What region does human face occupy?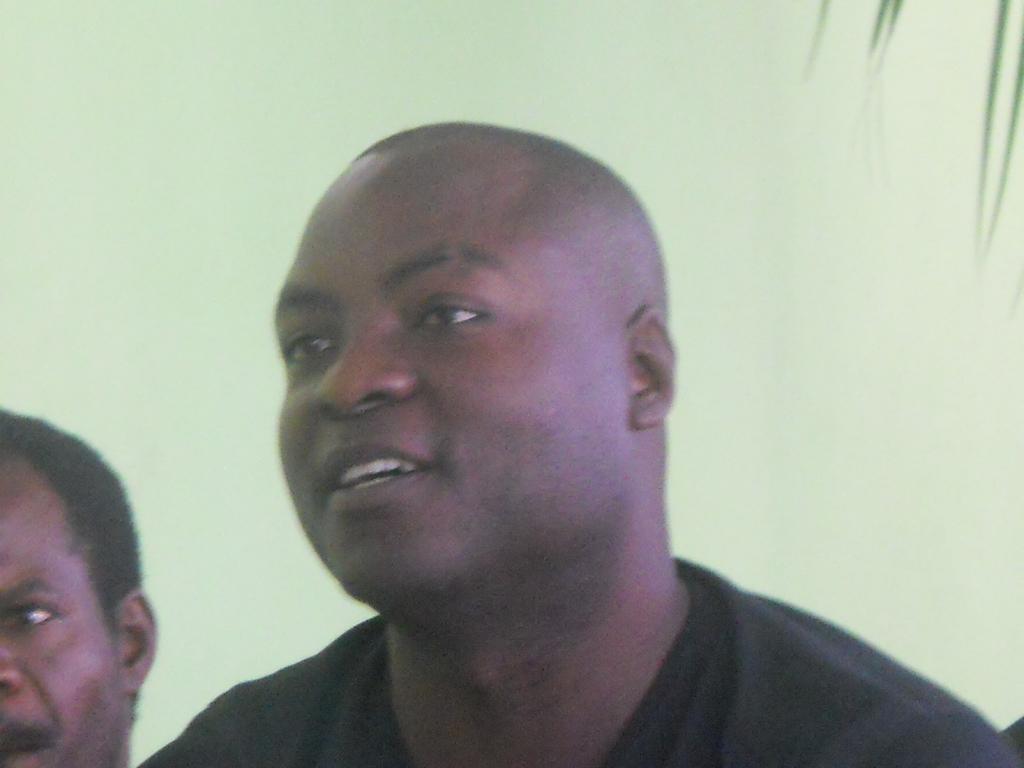
region(263, 164, 634, 602).
